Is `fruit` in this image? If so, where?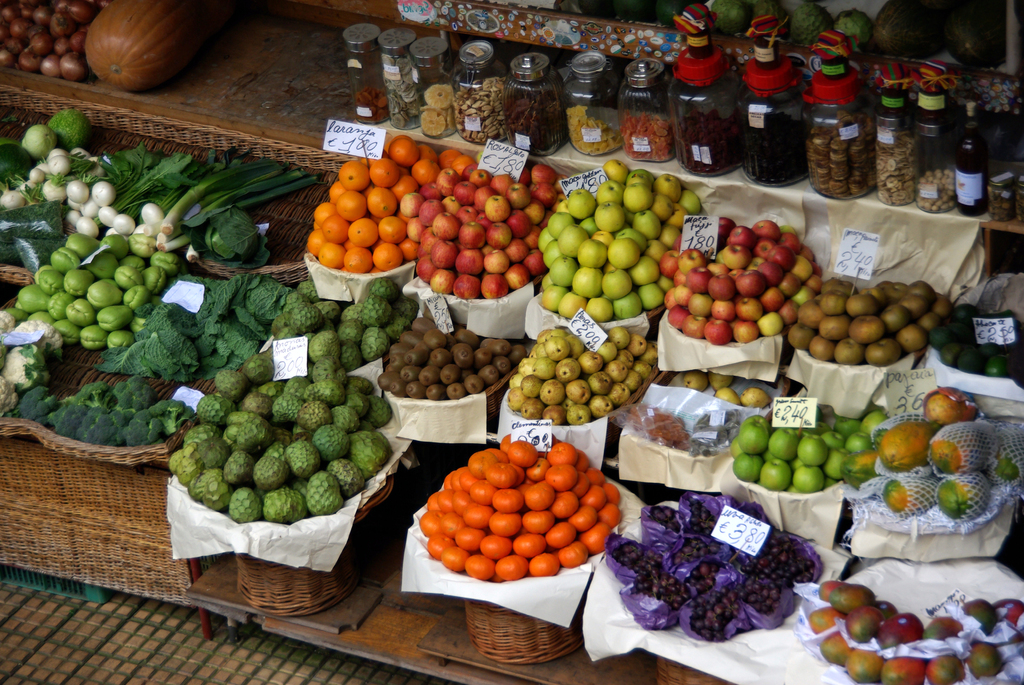
Yes, at left=524, top=508, right=554, bottom=535.
